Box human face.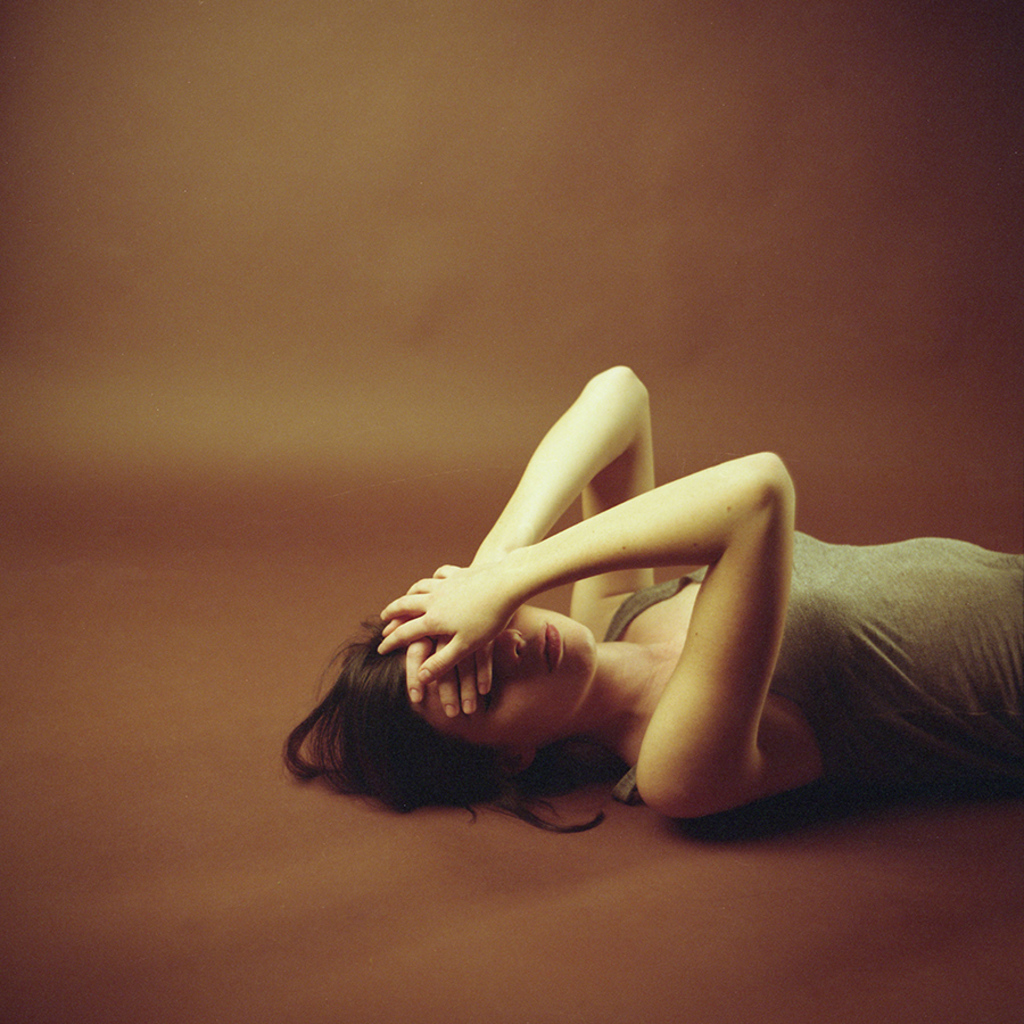
bbox=(408, 601, 594, 760).
